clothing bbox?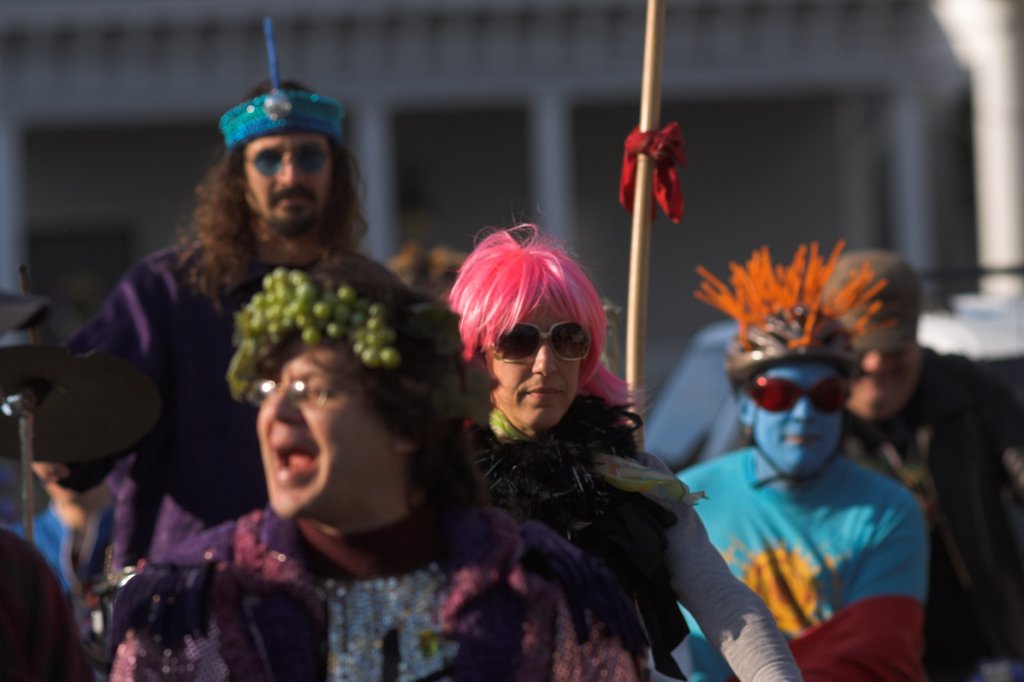
(left=671, top=442, right=924, bottom=681)
